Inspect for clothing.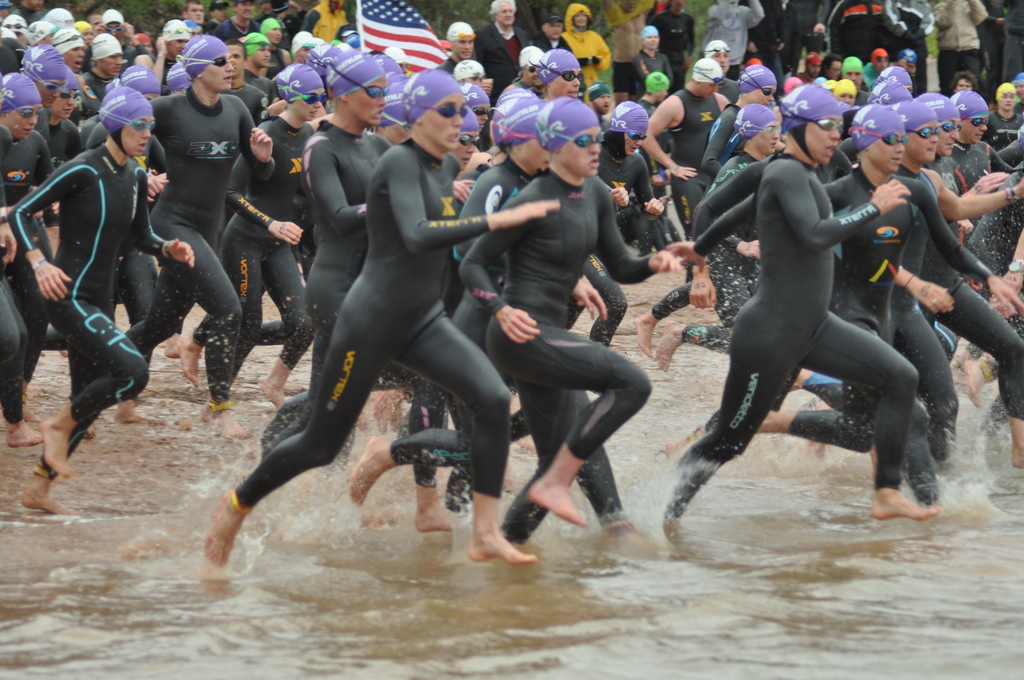
Inspection: left=230, top=114, right=303, bottom=357.
